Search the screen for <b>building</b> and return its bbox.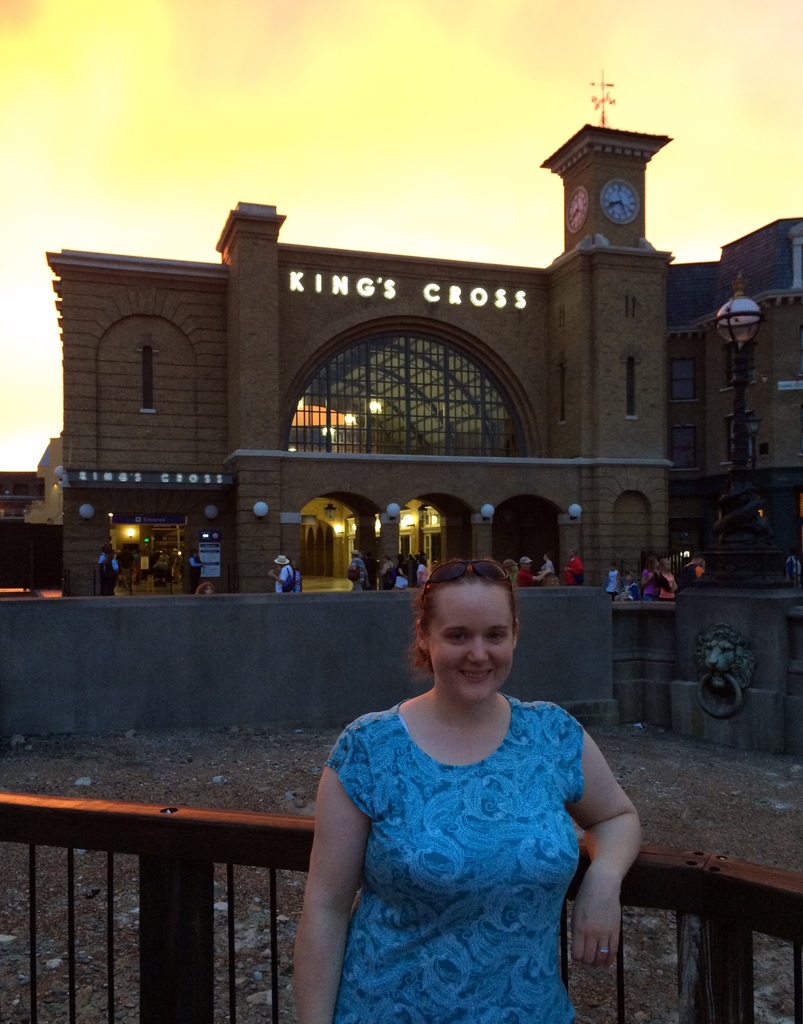
Found: 0/72/802/590.
